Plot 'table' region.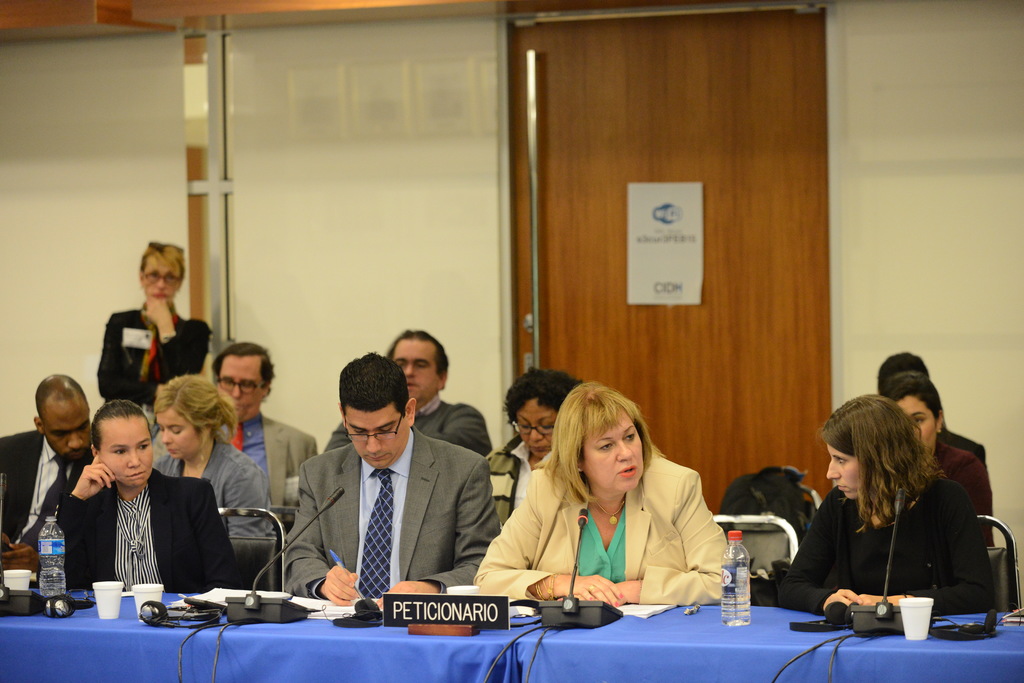
Plotted at rect(0, 579, 539, 680).
